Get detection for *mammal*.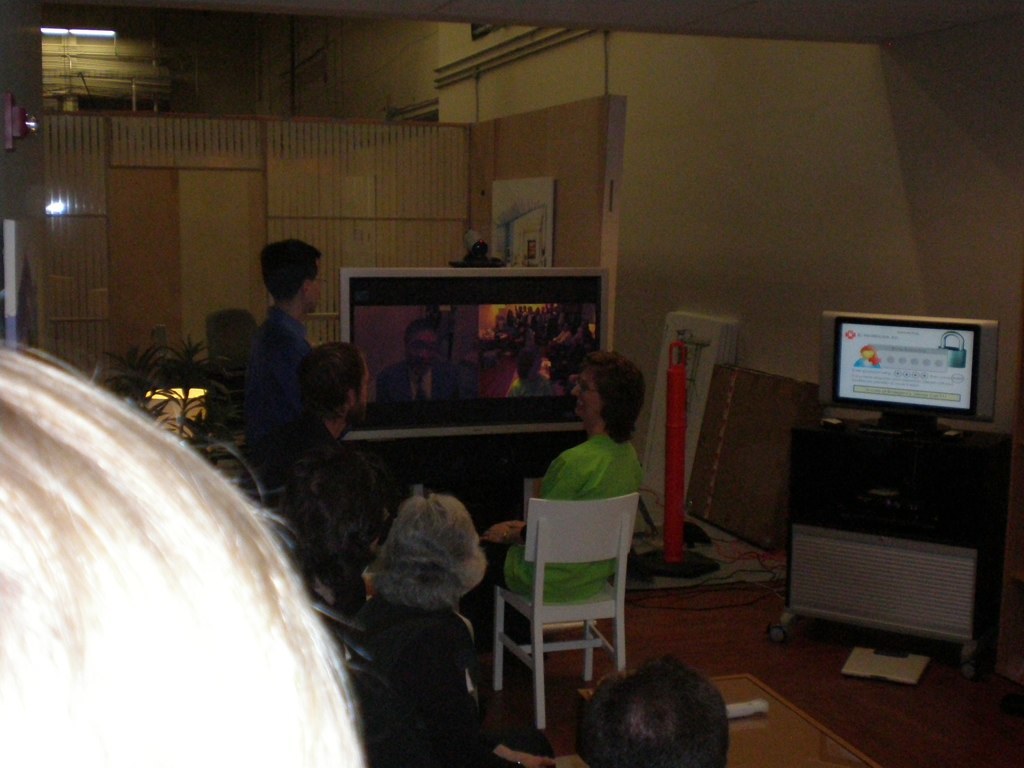
Detection: l=241, t=237, r=320, b=455.
